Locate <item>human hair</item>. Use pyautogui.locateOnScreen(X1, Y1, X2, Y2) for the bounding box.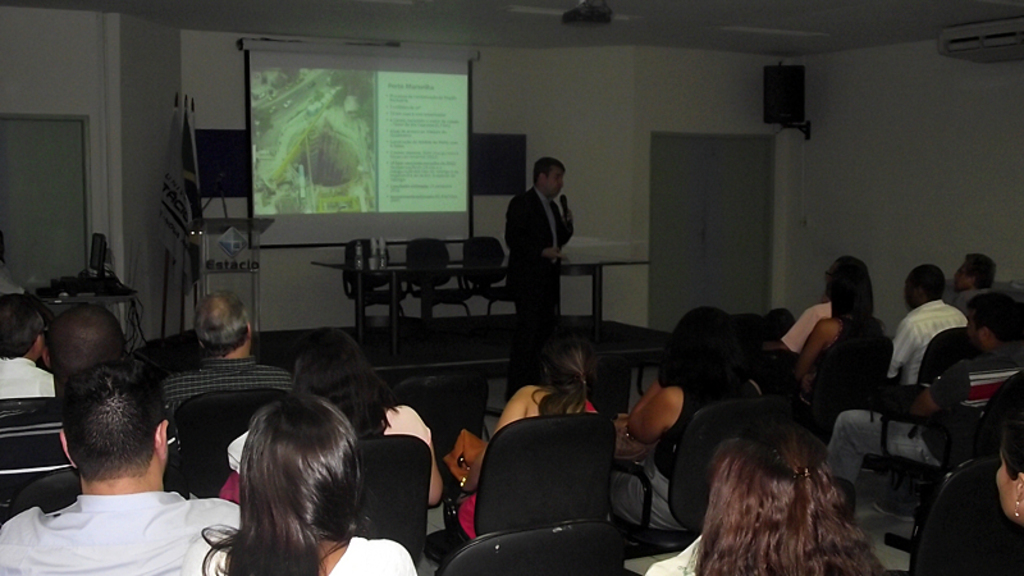
pyautogui.locateOnScreen(1002, 406, 1023, 476).
